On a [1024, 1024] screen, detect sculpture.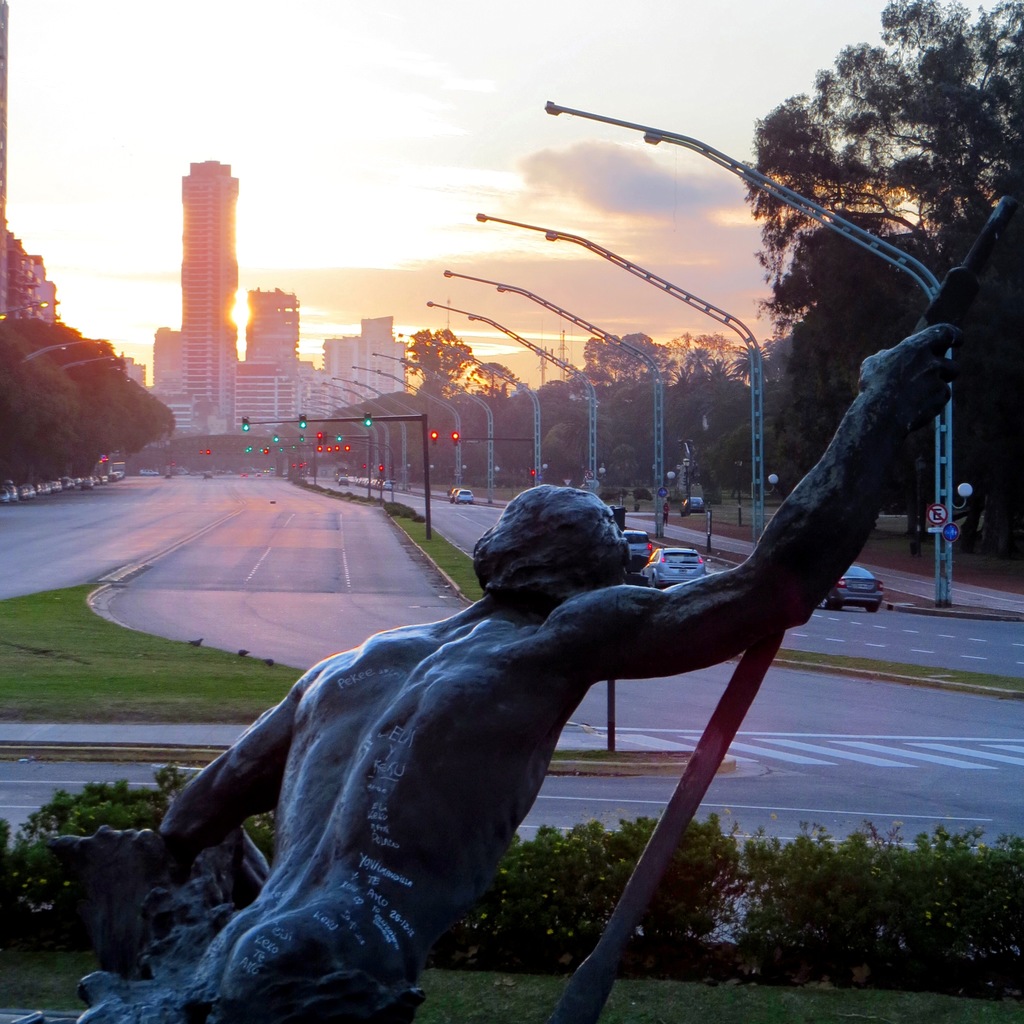
{"left": 154, "top": 452, "right": 812, "bottom": 987}.
